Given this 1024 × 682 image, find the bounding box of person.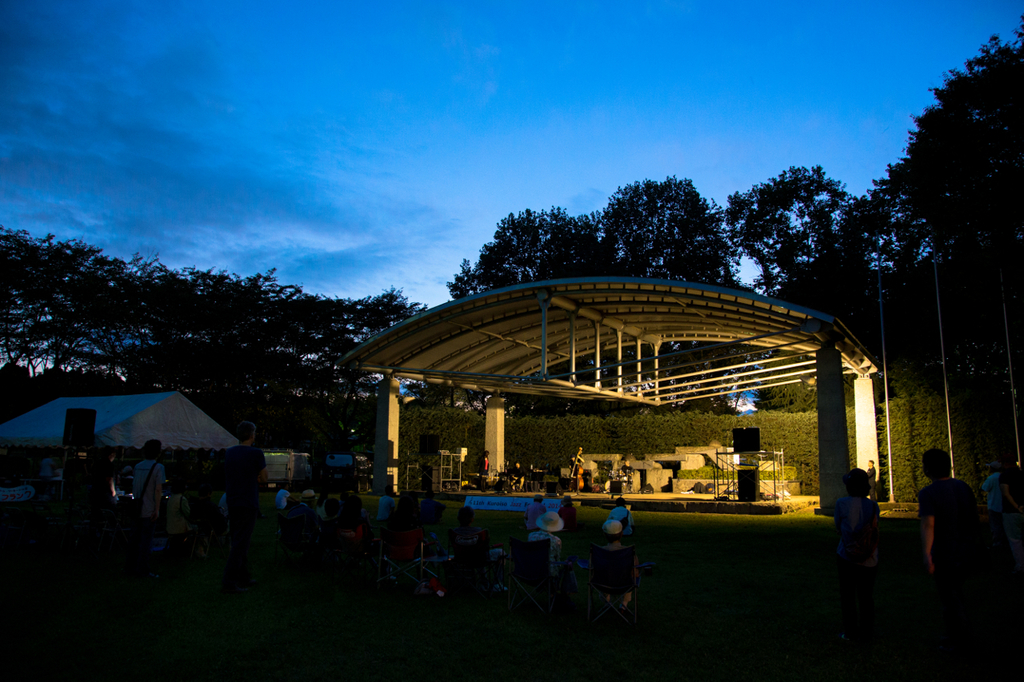
(619,457,638,494).
